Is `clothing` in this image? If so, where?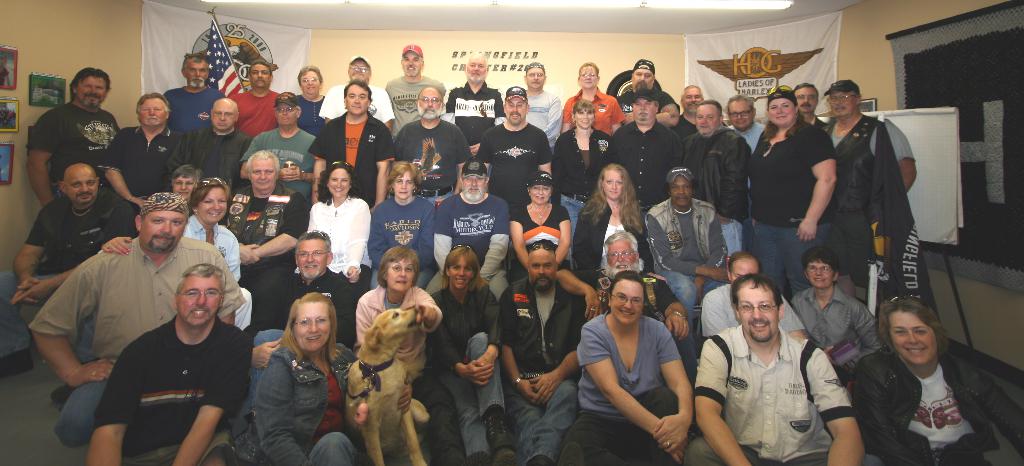
Yes, at pyautogui.locateOnScreen(182, 214, 252, 337).
